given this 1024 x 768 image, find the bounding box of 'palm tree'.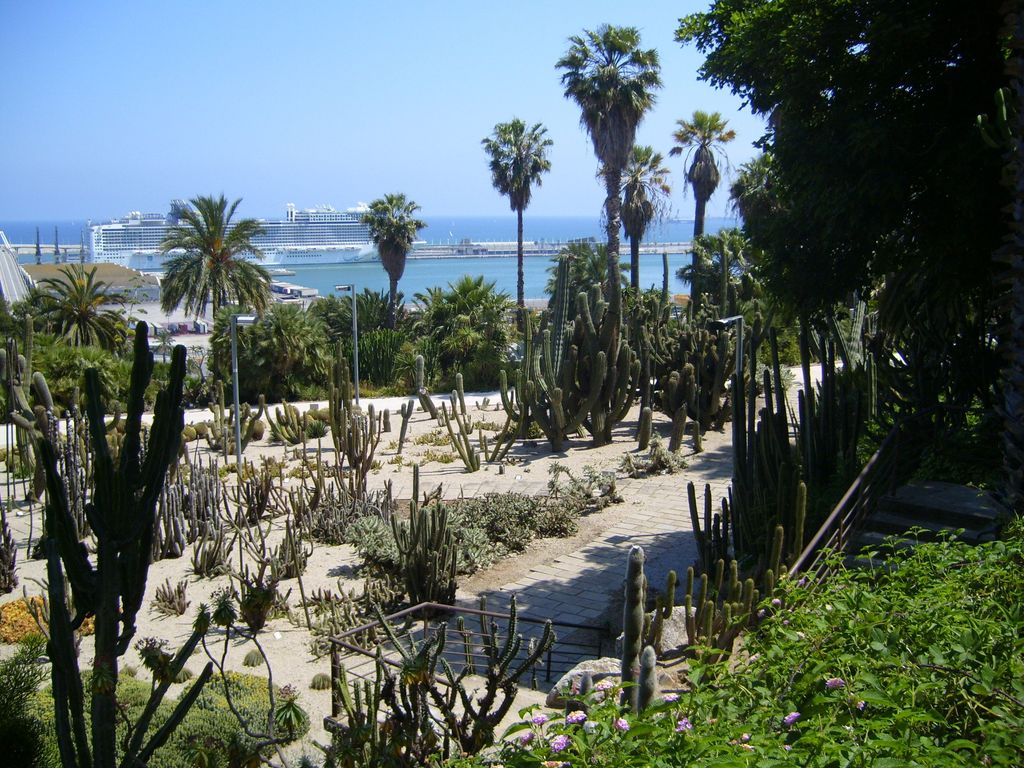
365 177 420 324.
